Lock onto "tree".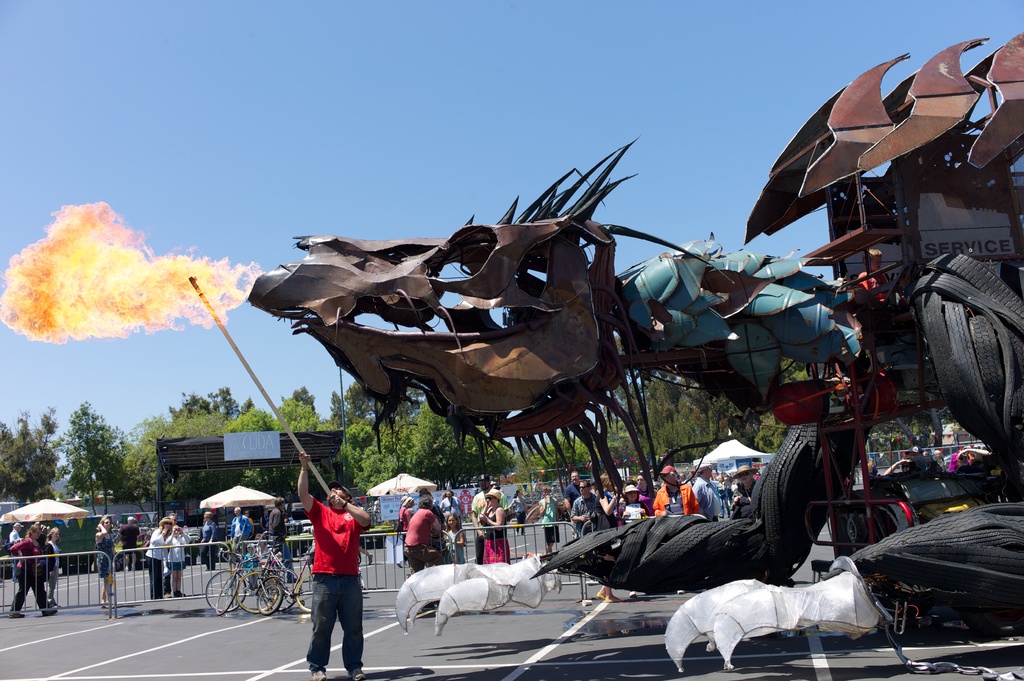
Locked: l=44, t=404, r=124, b=516.
